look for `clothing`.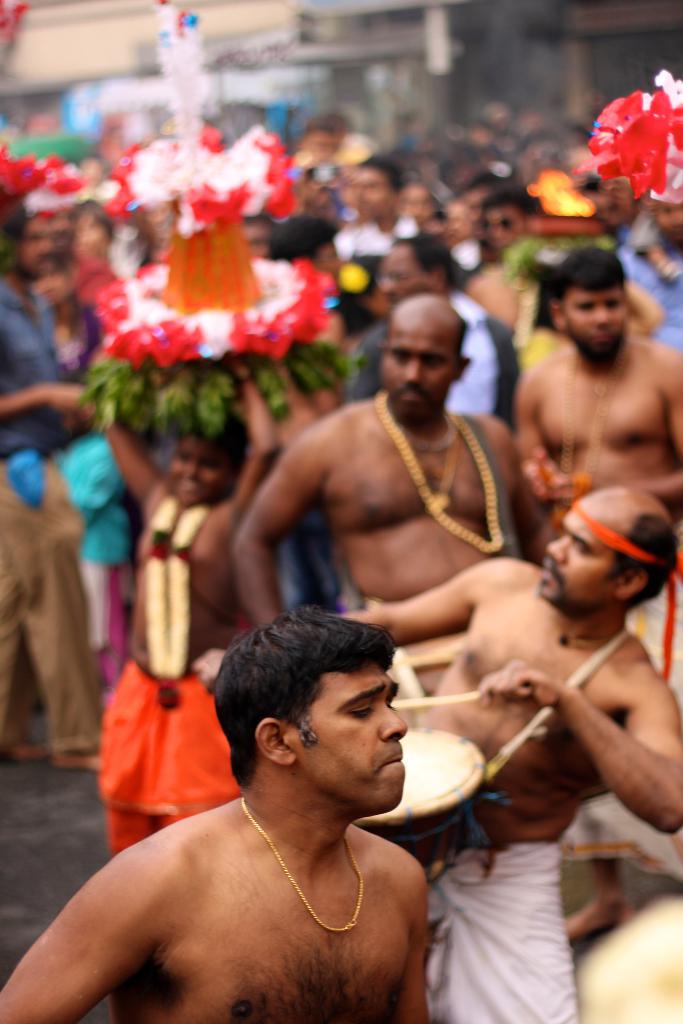
Found: region(356, 284, 512, 431).
